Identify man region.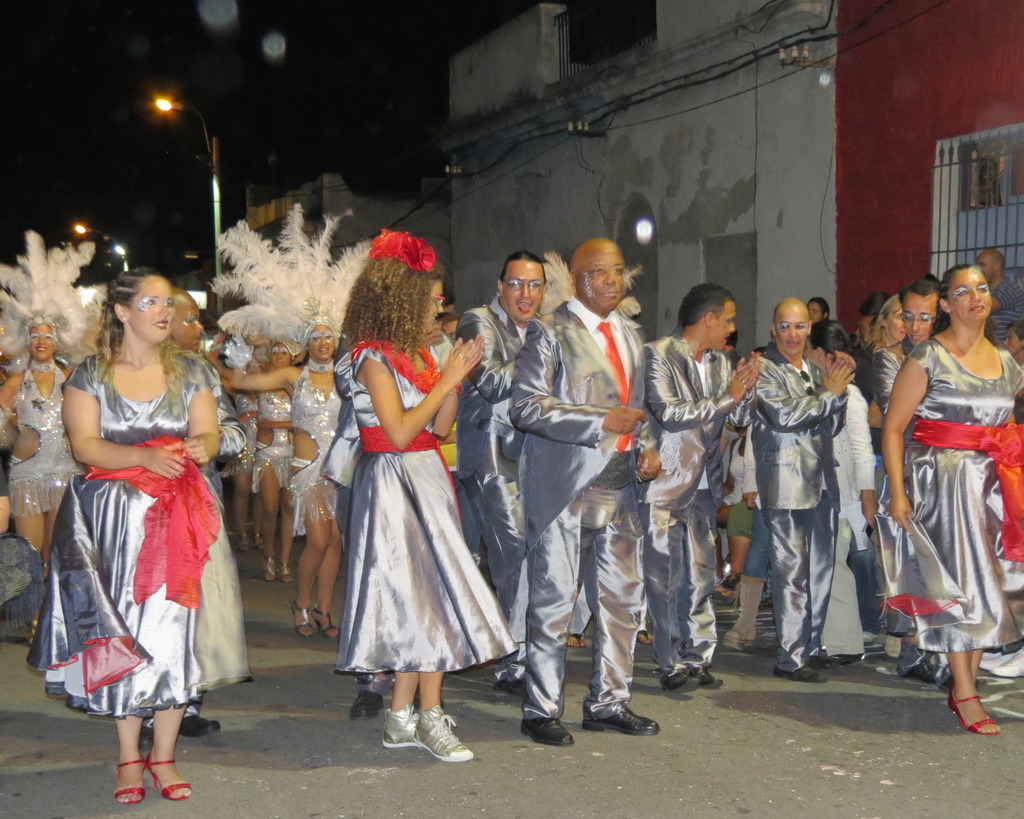
Region: {"left": 458, "top": 250, "right": 560, "bottom": 694}.
